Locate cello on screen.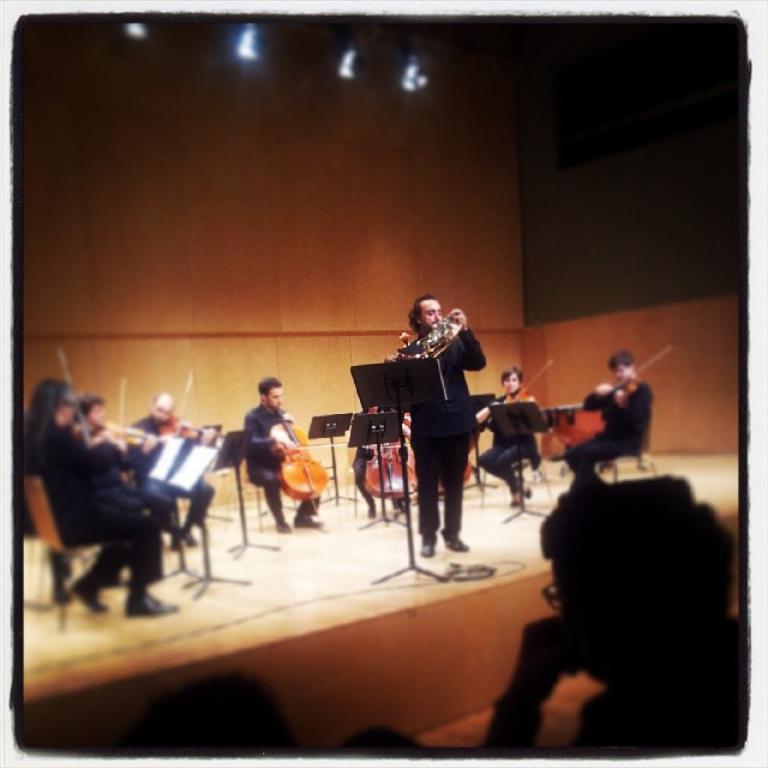
On screen at bbox=[365, 443, 418, 524].
